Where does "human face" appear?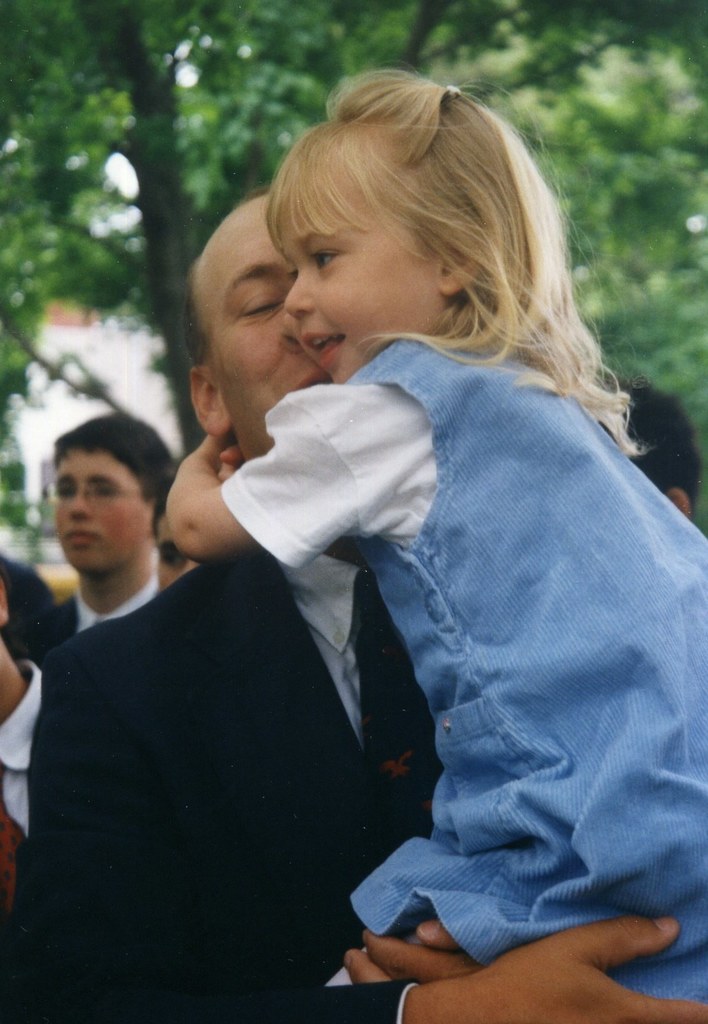
Appears at box=[57, 447, 134, 573].
